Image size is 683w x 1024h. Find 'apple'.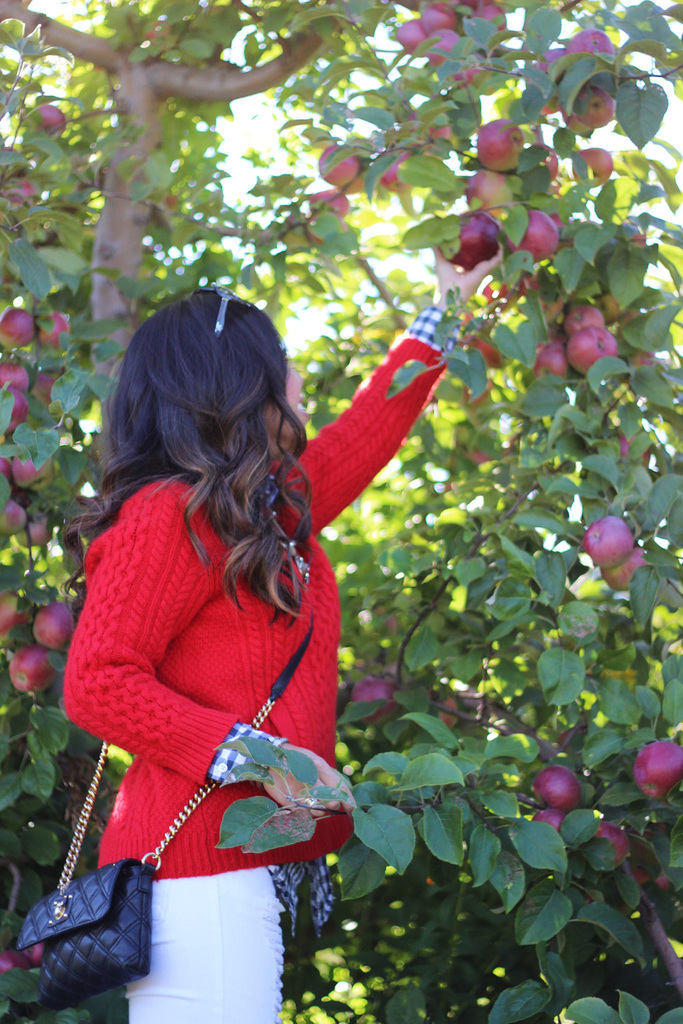
38 102 68 139.
